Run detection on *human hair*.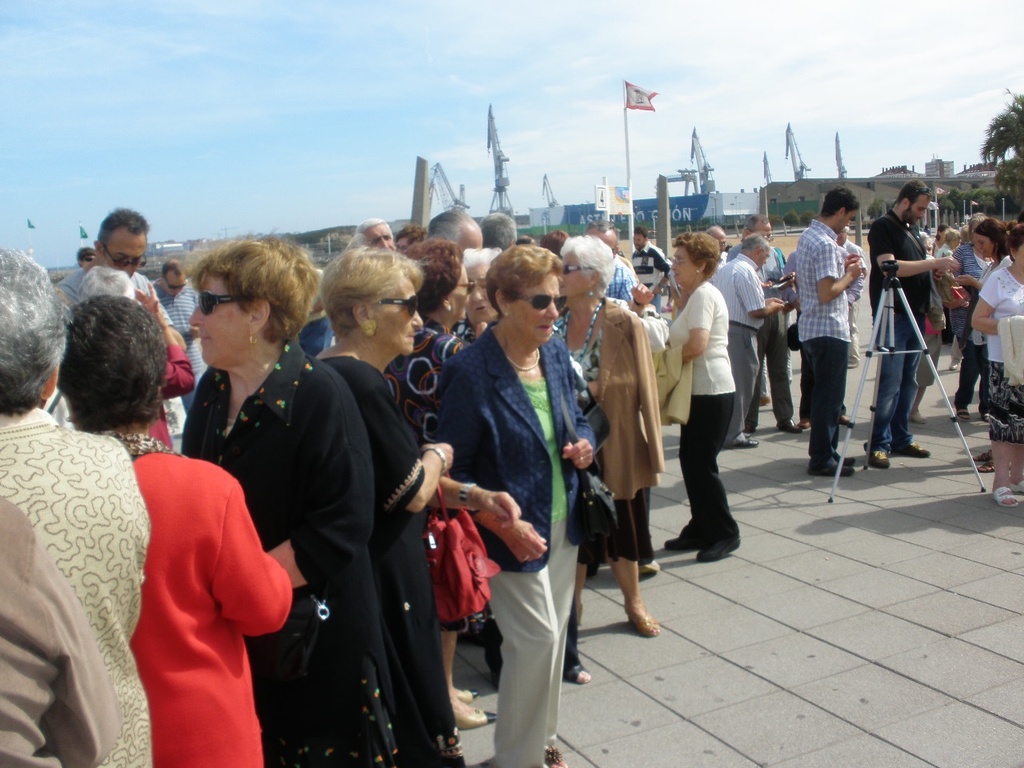
Result: {"x1": 186, "y1": 224, "x2": 318, "y2": 344}.
